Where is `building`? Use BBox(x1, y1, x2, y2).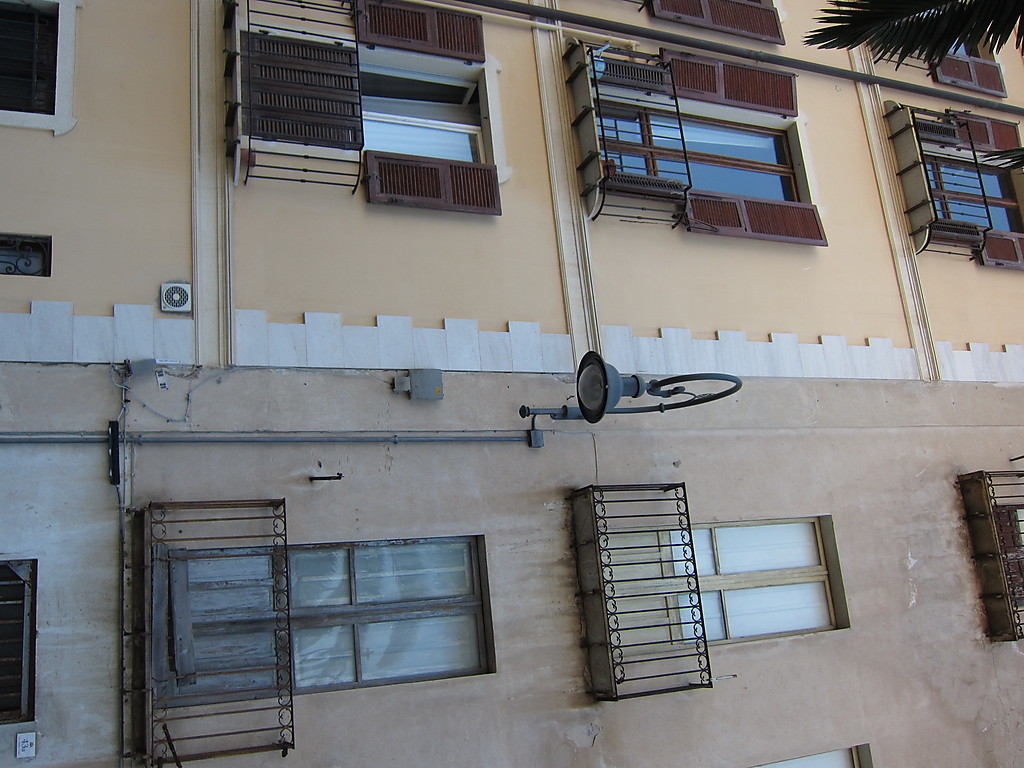
BBox(0, 0, 1023, 767).
